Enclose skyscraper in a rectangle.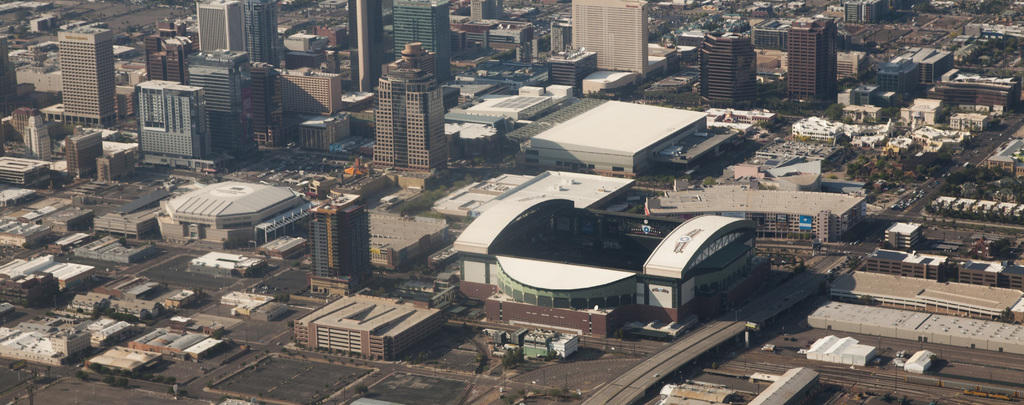
[left=372, top=40, right=447, bottom=170].
